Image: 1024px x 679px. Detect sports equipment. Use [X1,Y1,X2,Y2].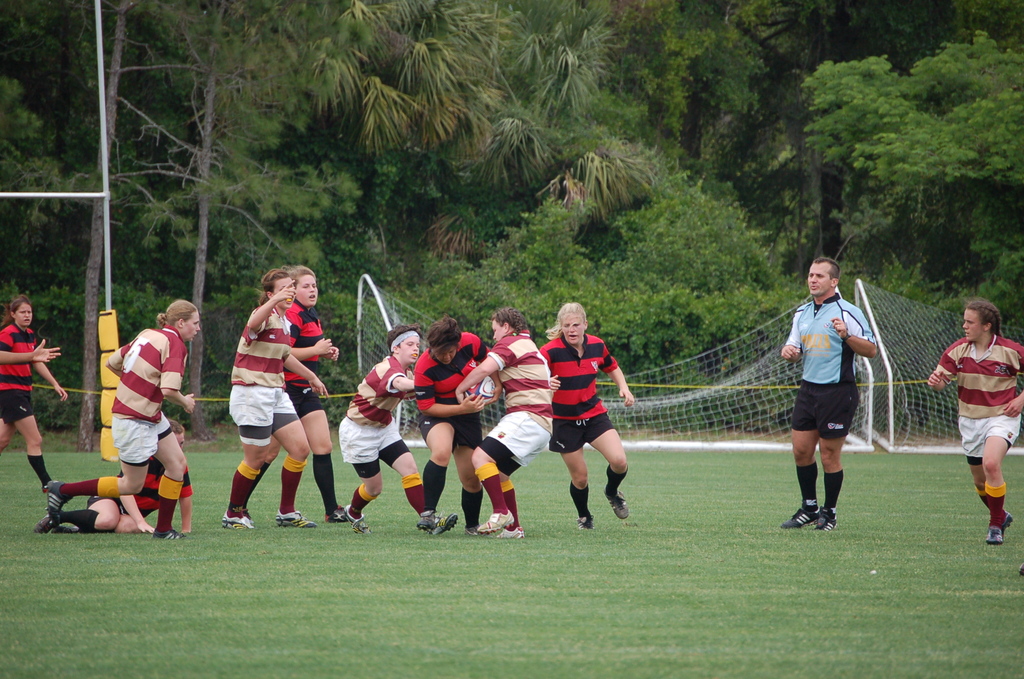
[851,282,1023,454].
